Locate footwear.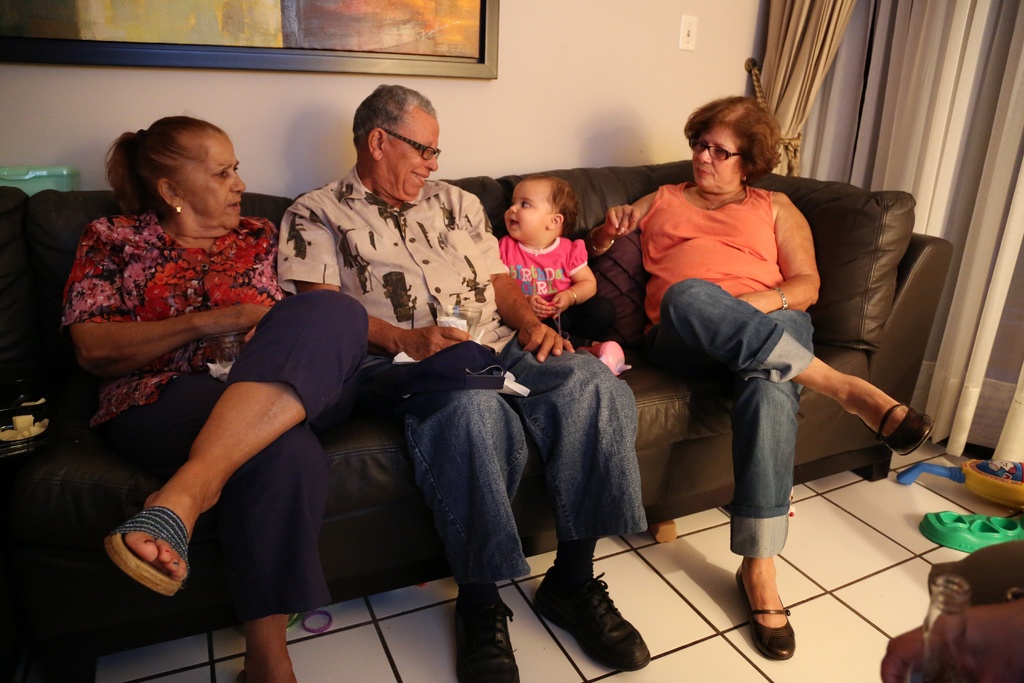
Bounding box: [855,399,939,462].
